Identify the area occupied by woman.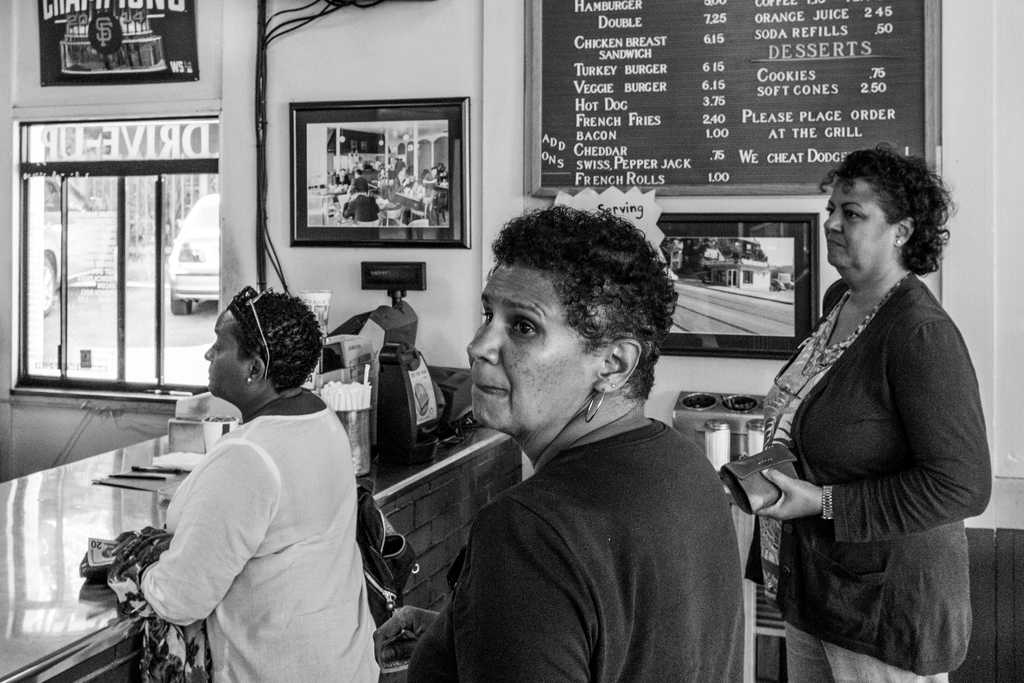
Area: select_region(373, 197, 756, 682).
